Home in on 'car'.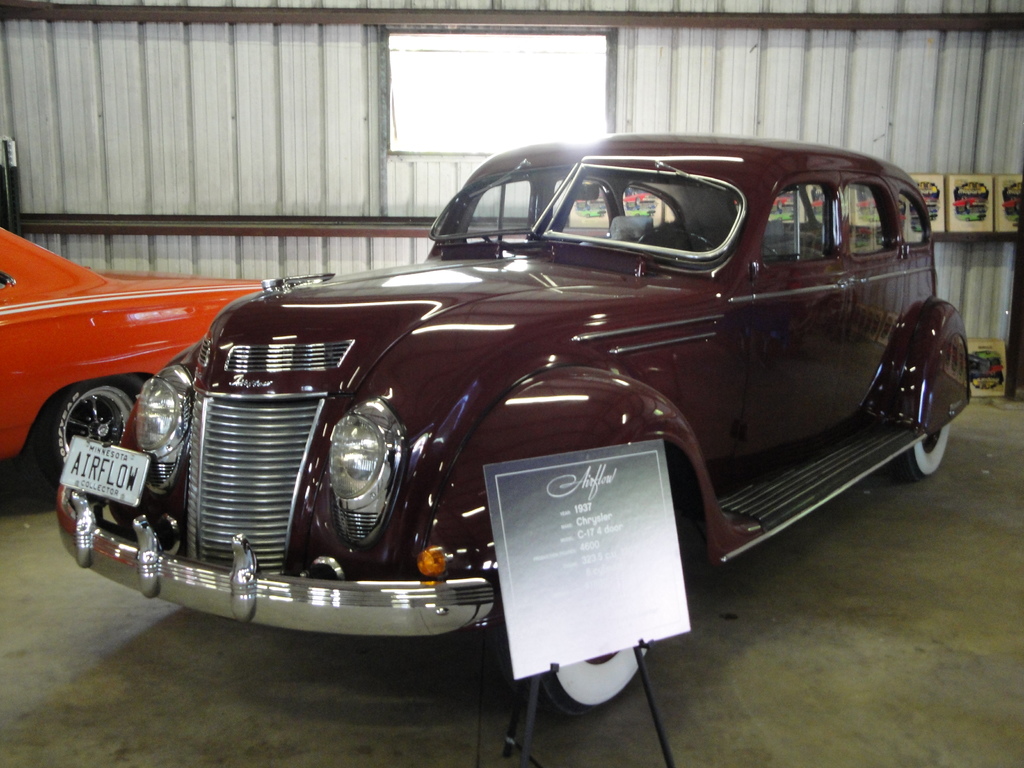
Homed in at bbox=(858, 228, 872, 240).
